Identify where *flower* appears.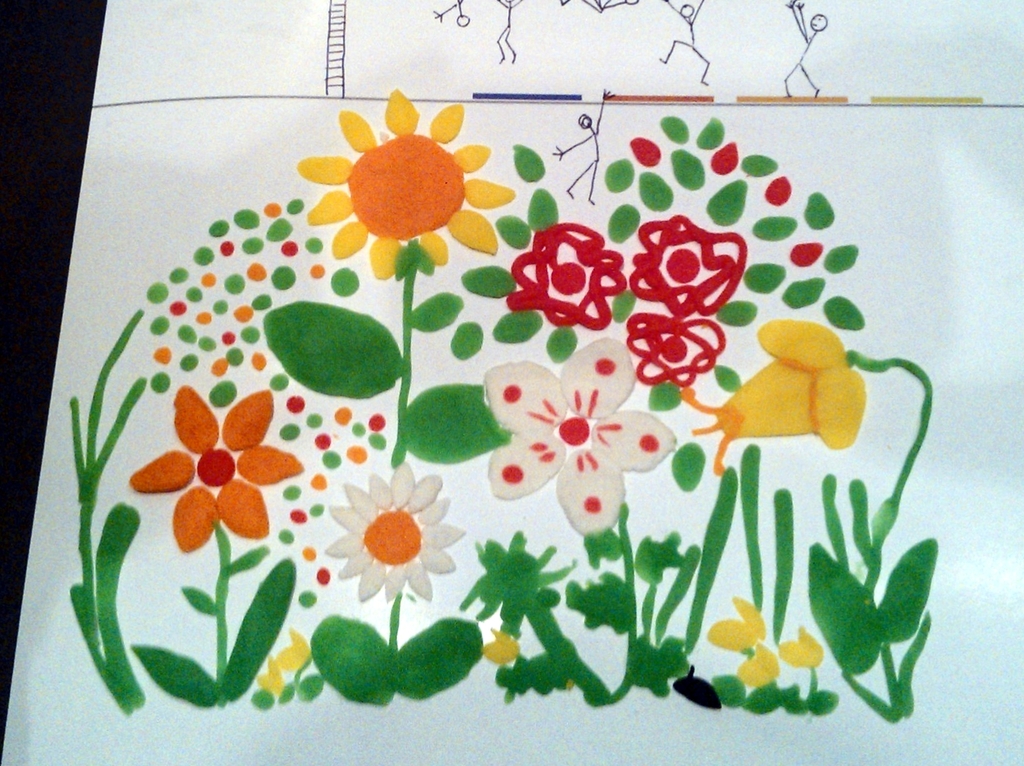
Appears at (328,464,465,610).
